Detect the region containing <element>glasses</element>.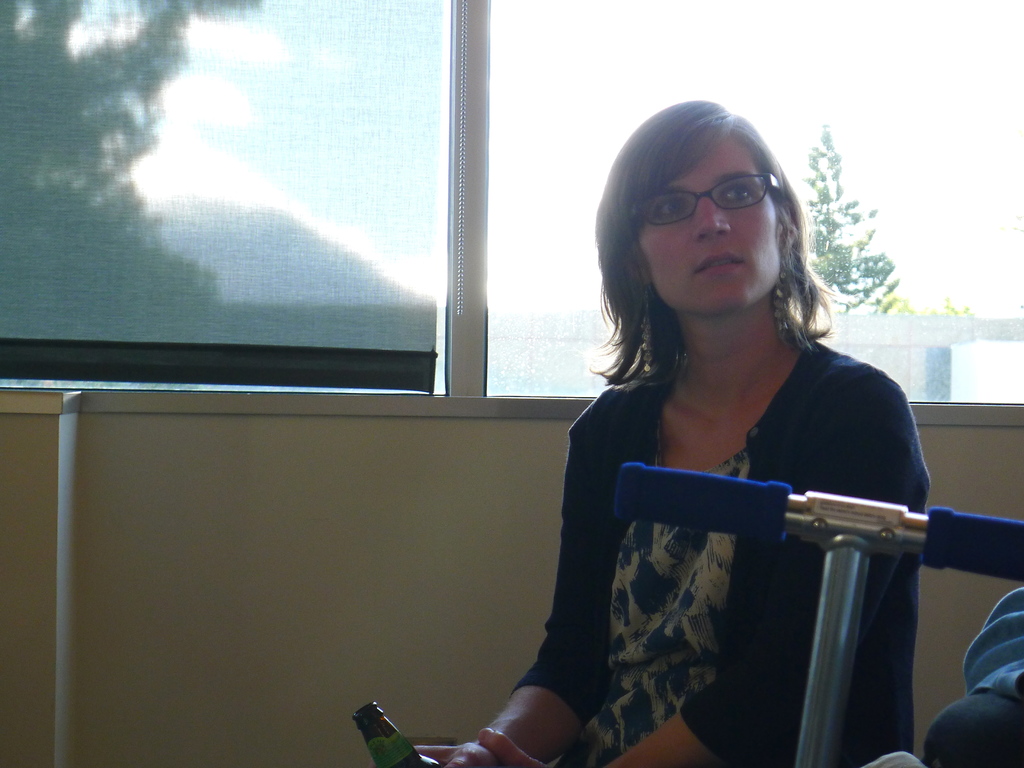
crop(636, 173, 790, 228).
